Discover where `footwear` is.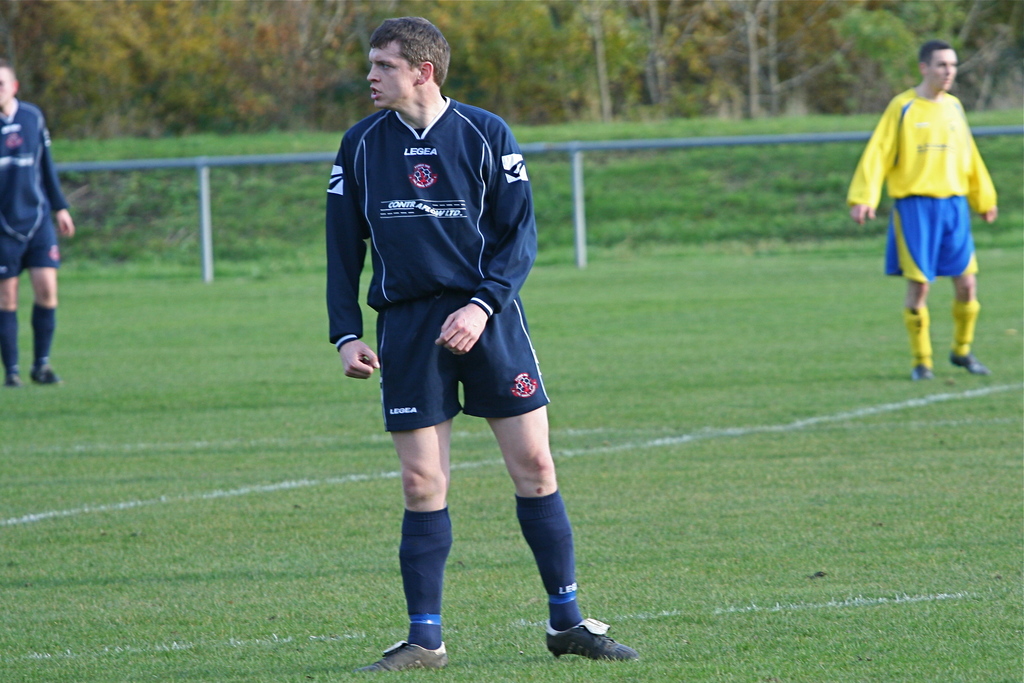
Discovered at l=366, t=638, r=451, b=671.
